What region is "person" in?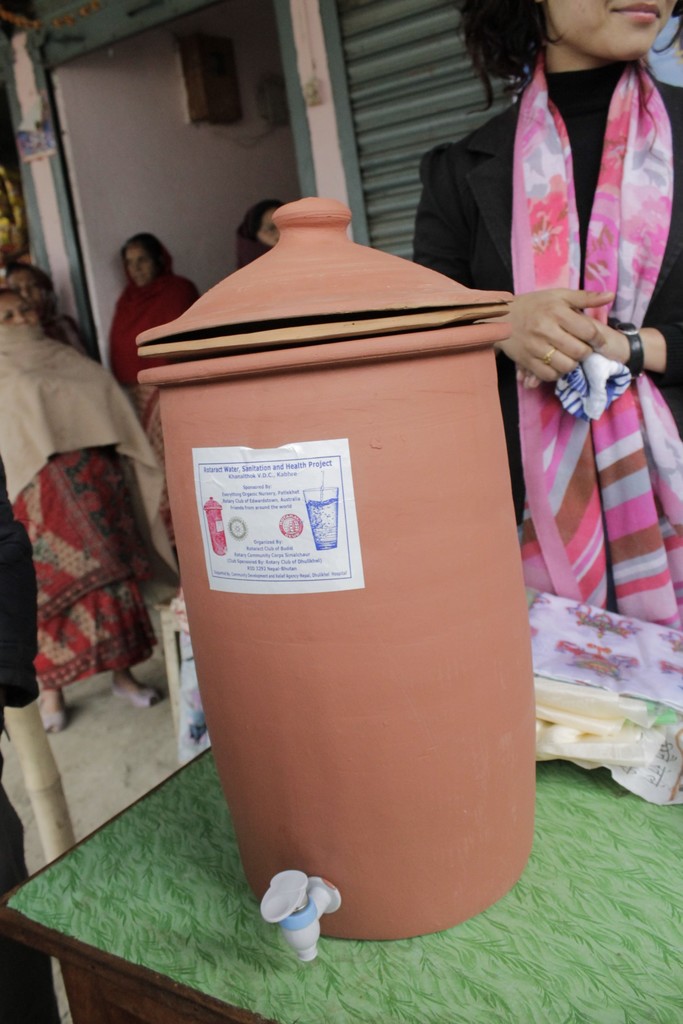
box=[106, 233, 202, 574].
